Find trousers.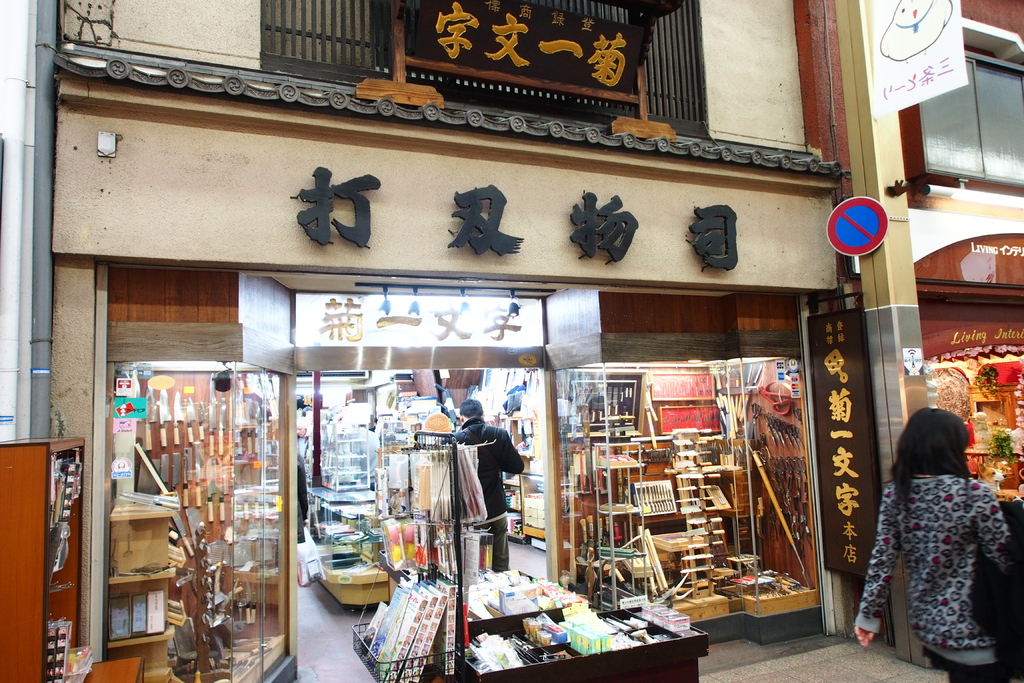
(left=942, top=666, right=1011, bottom=682).
